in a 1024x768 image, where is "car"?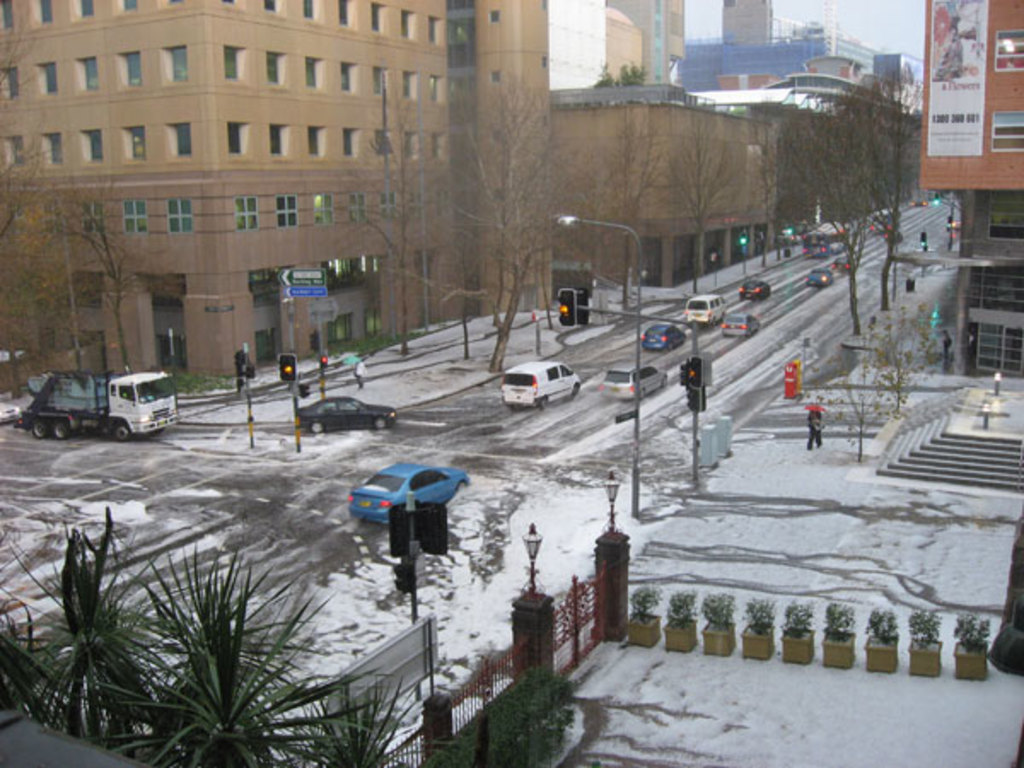
crop(741, 278, 771, 299).
